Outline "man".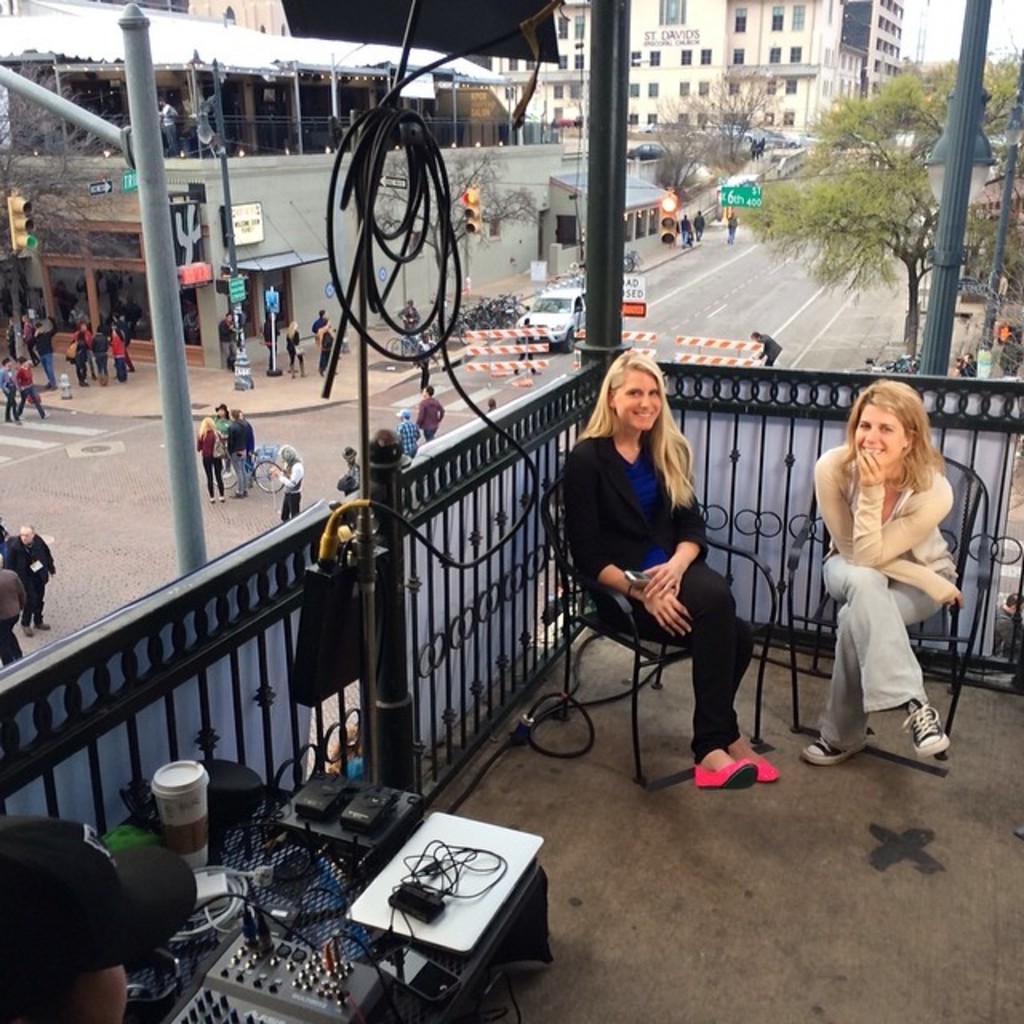
Outline: 0/354/27/430.
